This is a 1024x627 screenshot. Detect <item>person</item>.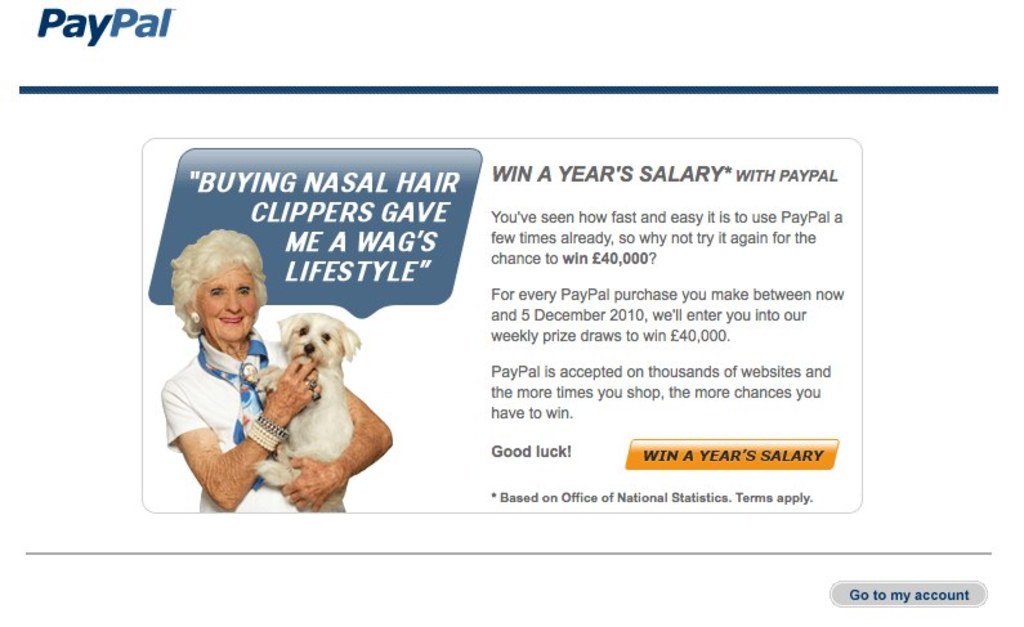
box=[164, 229, 394, 515].
